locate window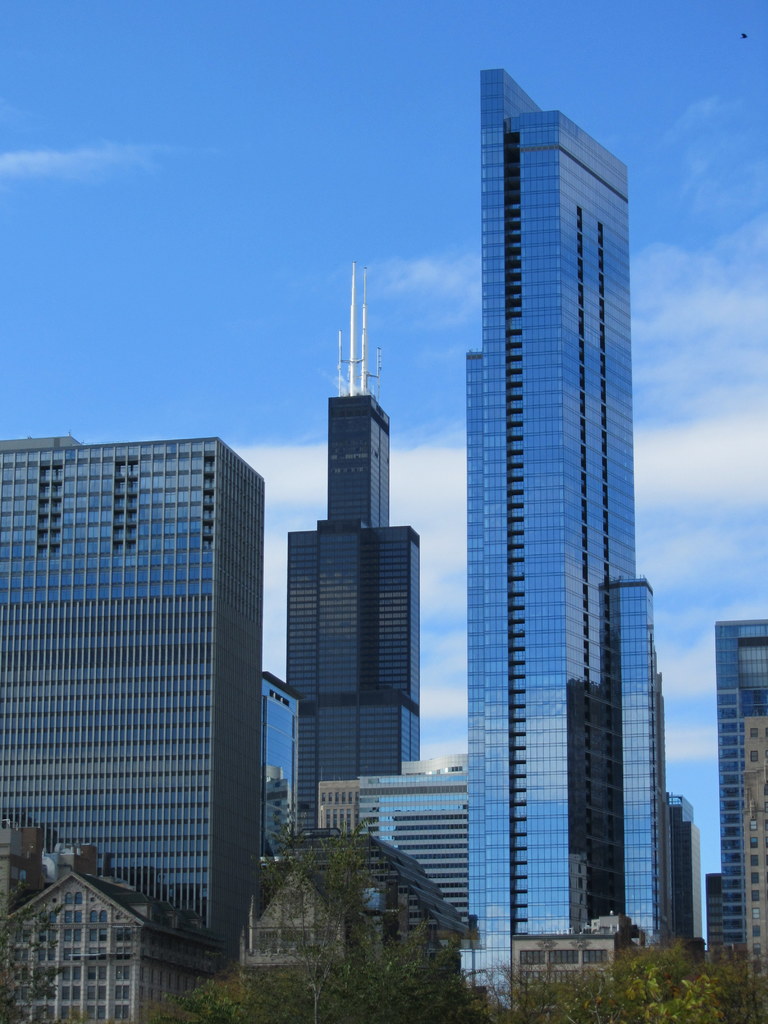
Rect(748, 869, 758, 886)
